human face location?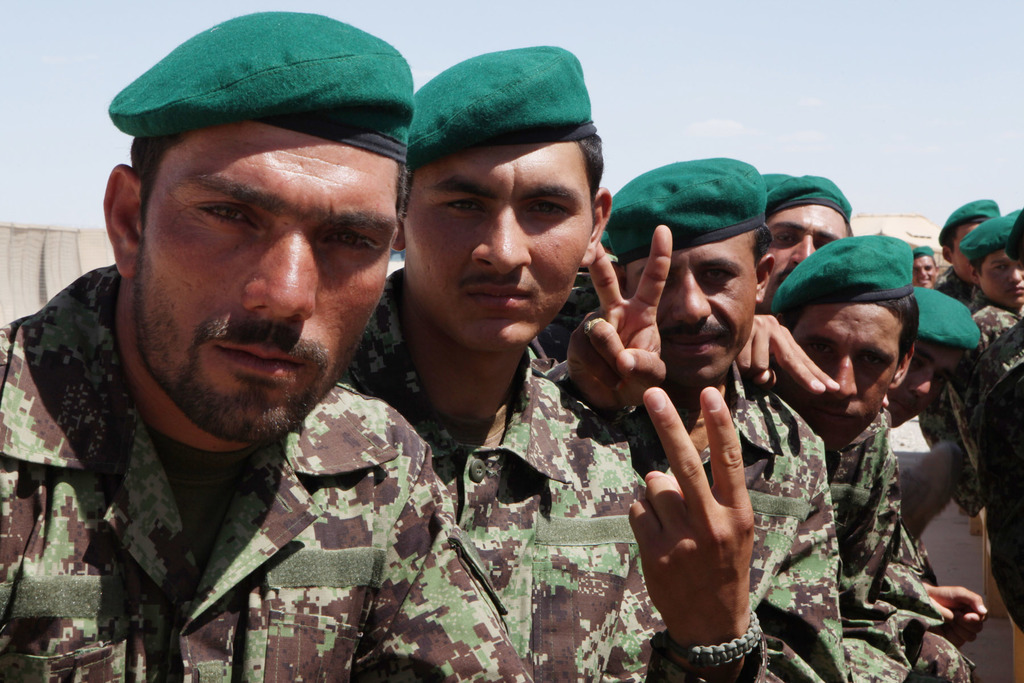
[left=950, top=220, right=978, bottom=284]
